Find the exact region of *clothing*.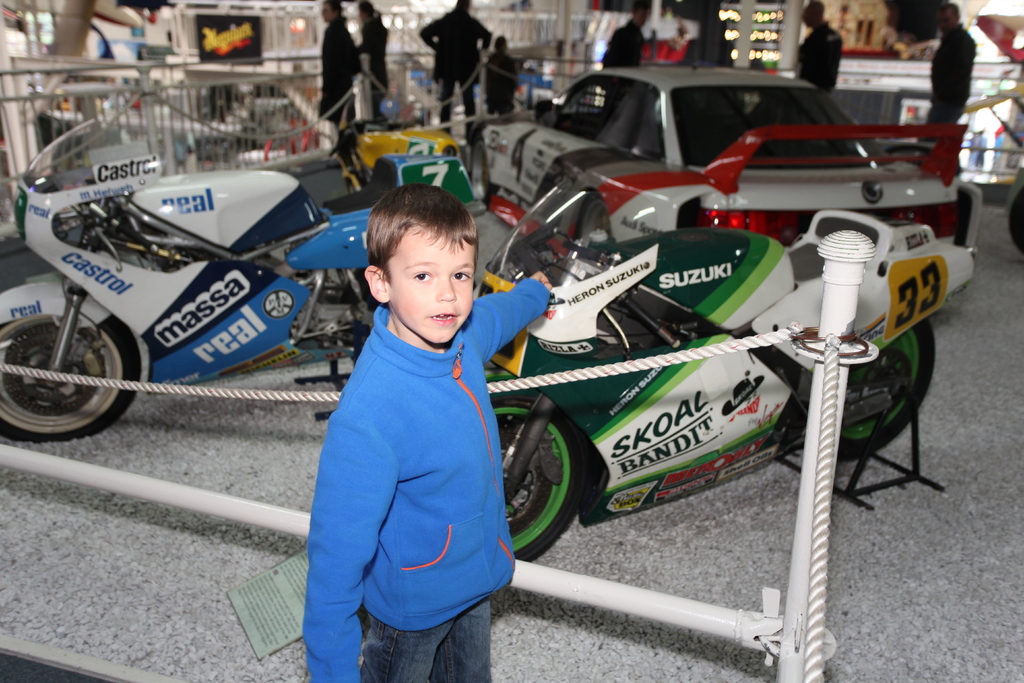
Exact region: [left=481, top=49, right=520, bottom=117].
